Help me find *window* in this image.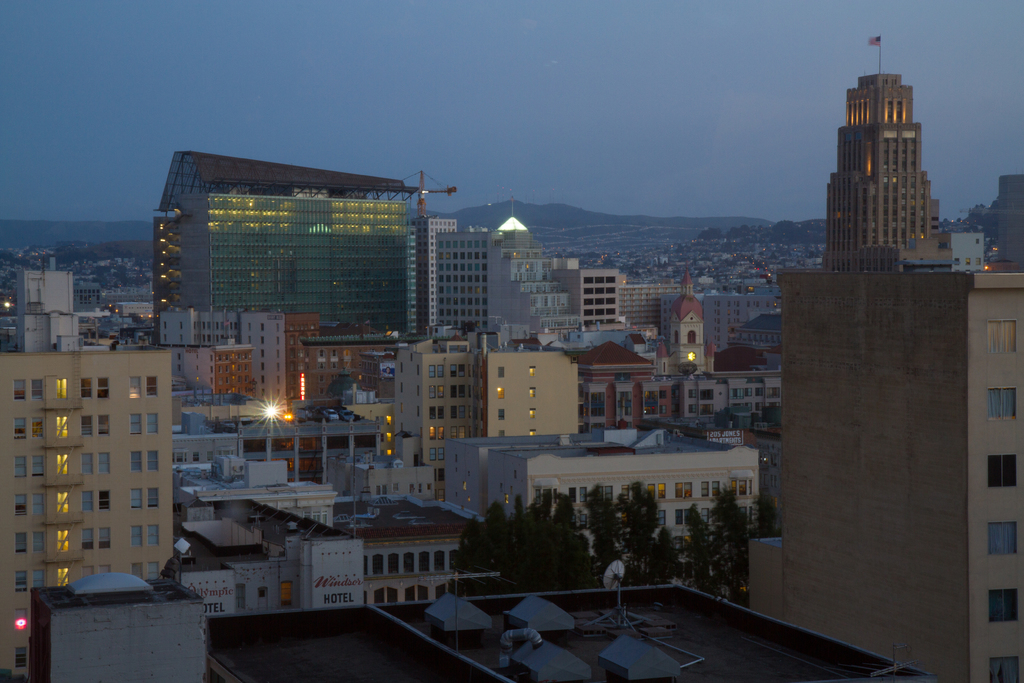
Found it: [x1=649, y1=482, x2=656, y2=498].
